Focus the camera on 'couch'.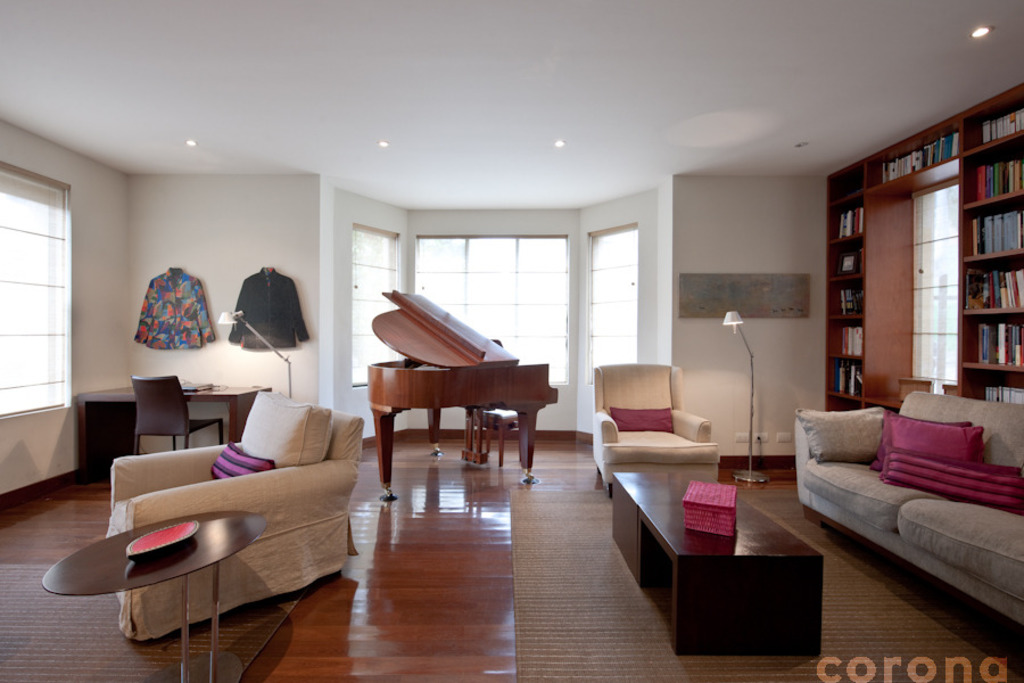
Focus region: Rect(778, 360, 1023, 631).
